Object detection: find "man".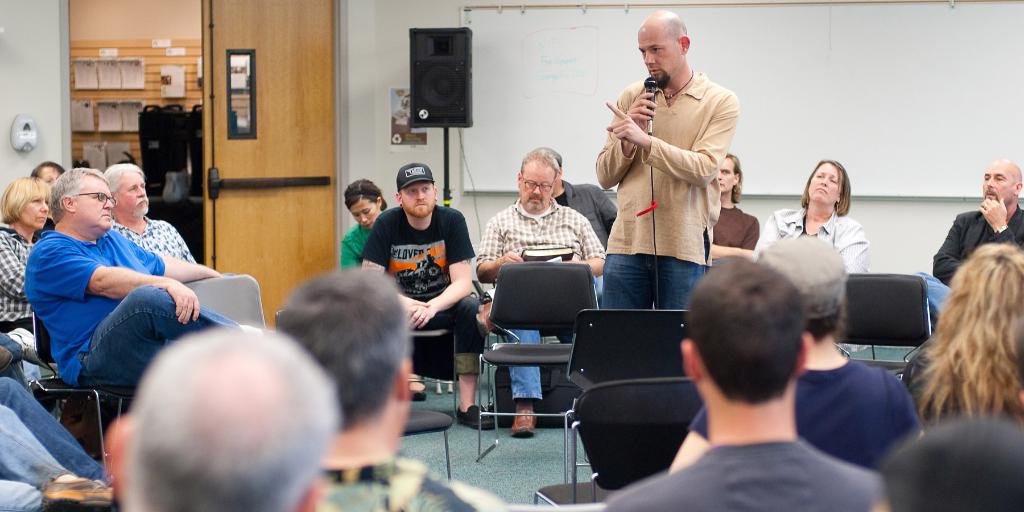
rect(18, 163, 278, 424).
